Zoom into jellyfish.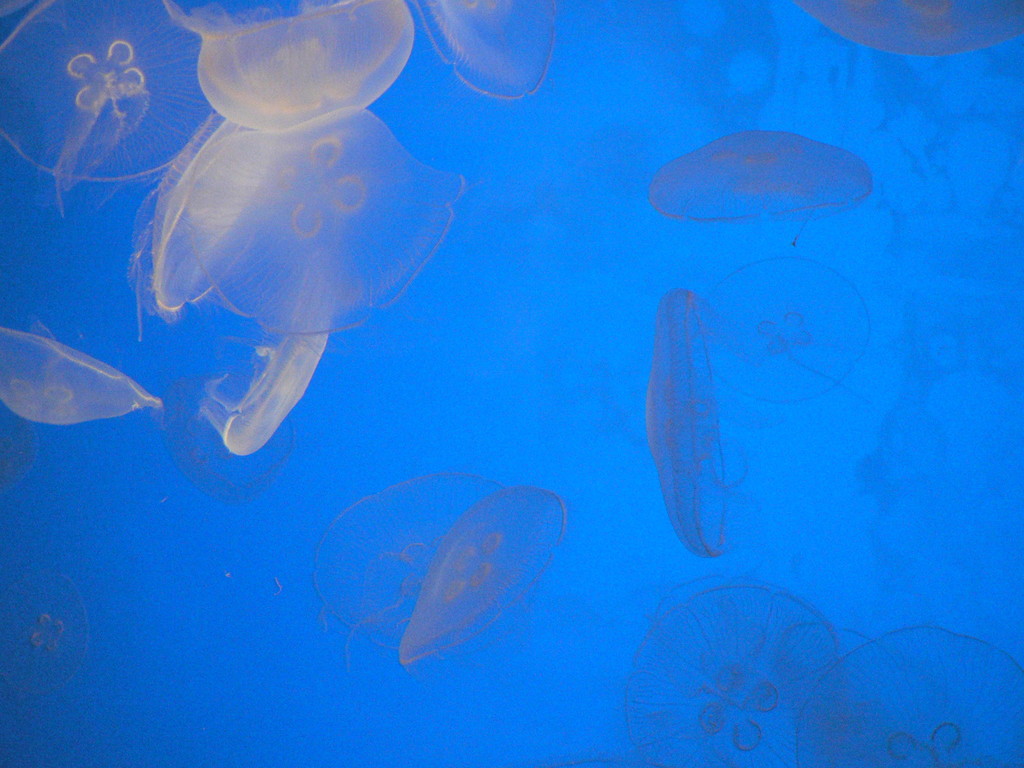
Zoom target: region(646, 125, 874, 244).
